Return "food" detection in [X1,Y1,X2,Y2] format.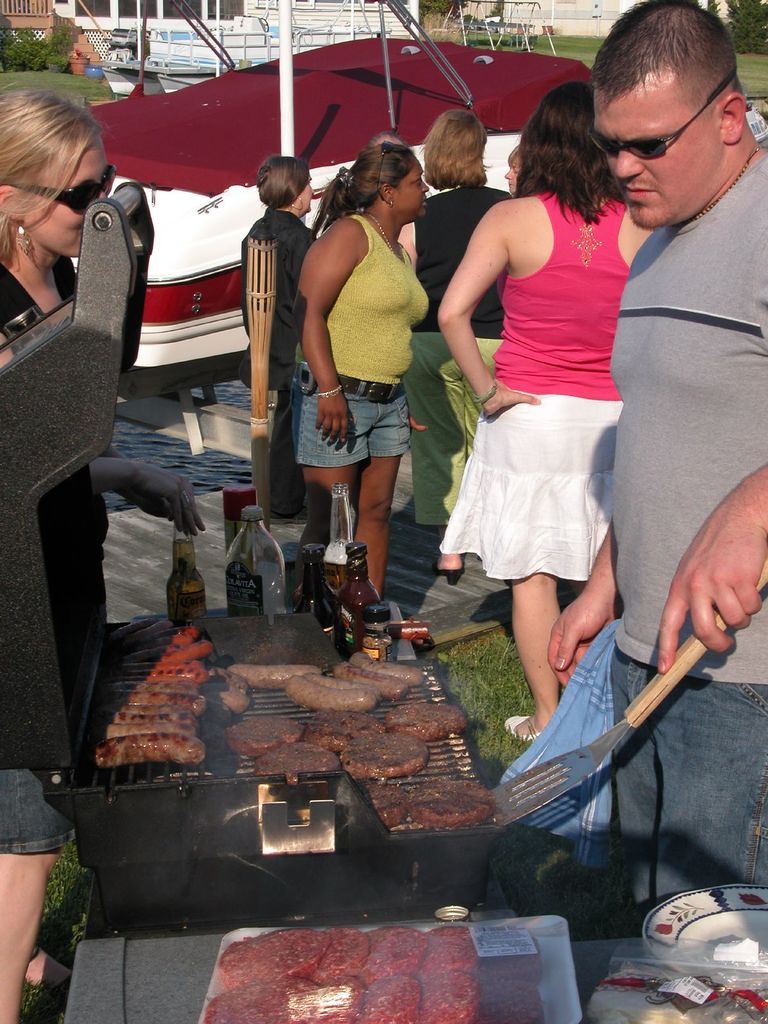
[127,693,204,717].
